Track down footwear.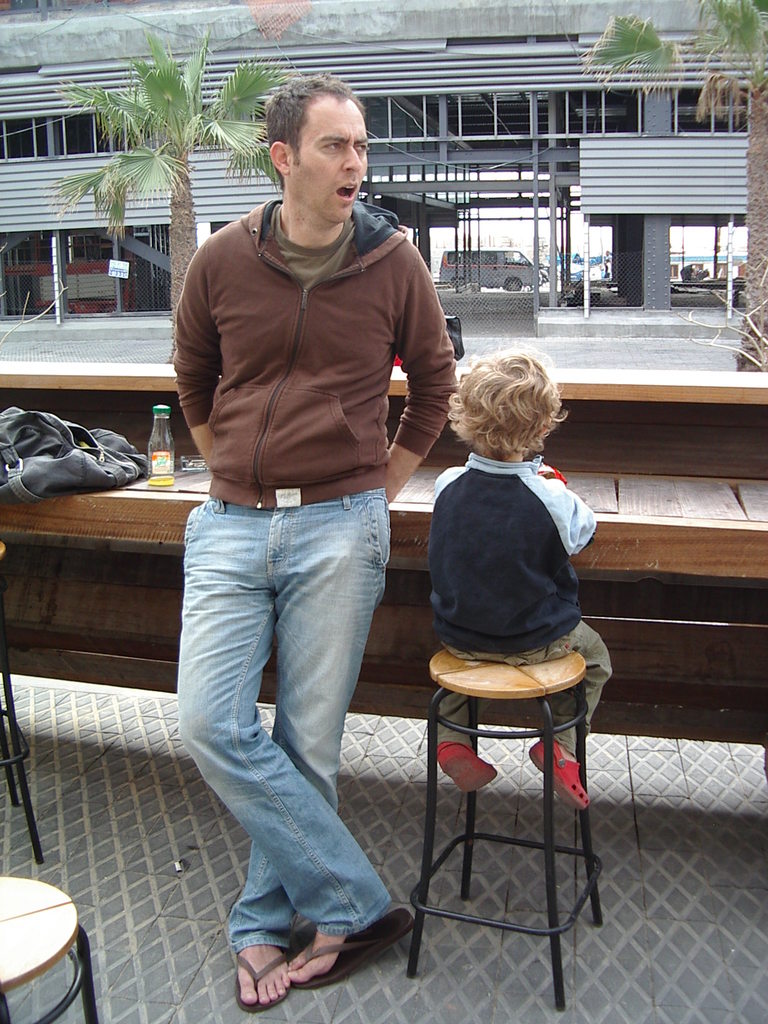
Tracked to [x1=284, y1=911, x2=413, y2=989].
